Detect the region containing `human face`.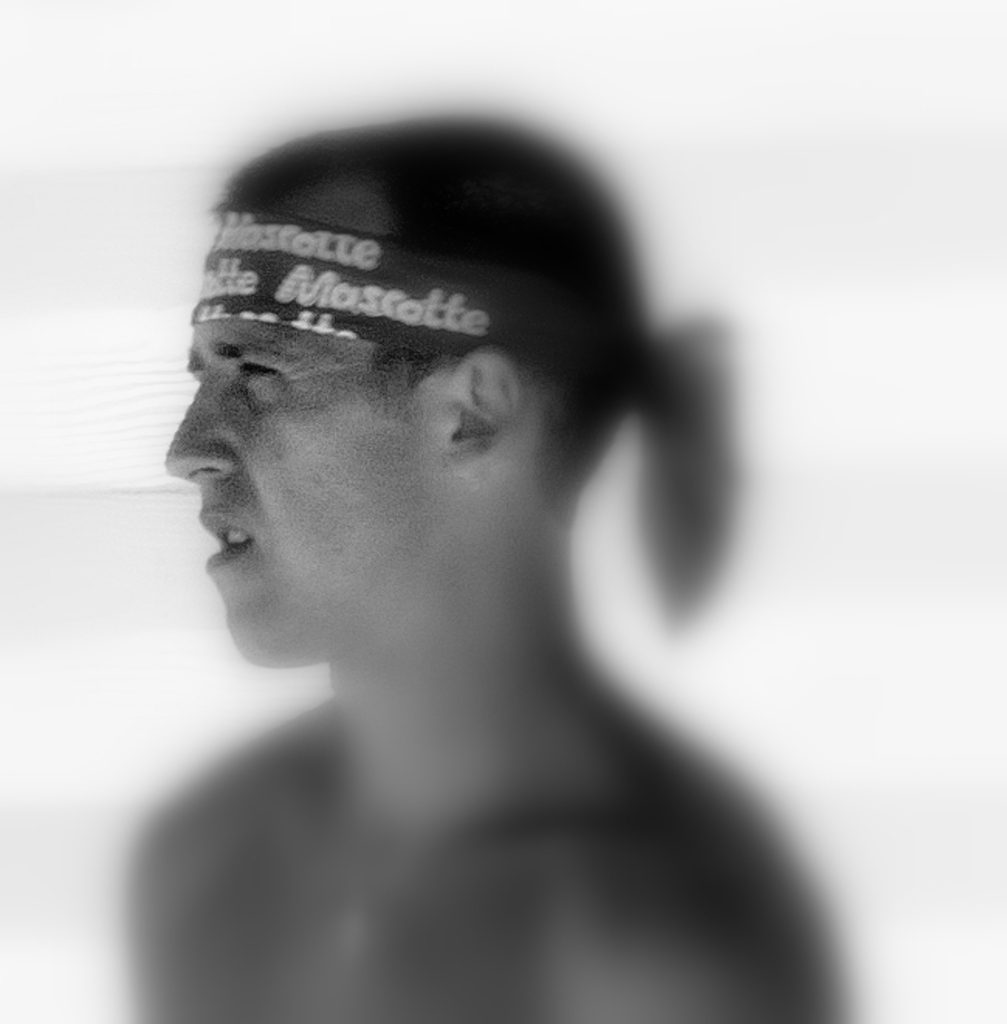
<region>164, 187, 451, 668</region>.
